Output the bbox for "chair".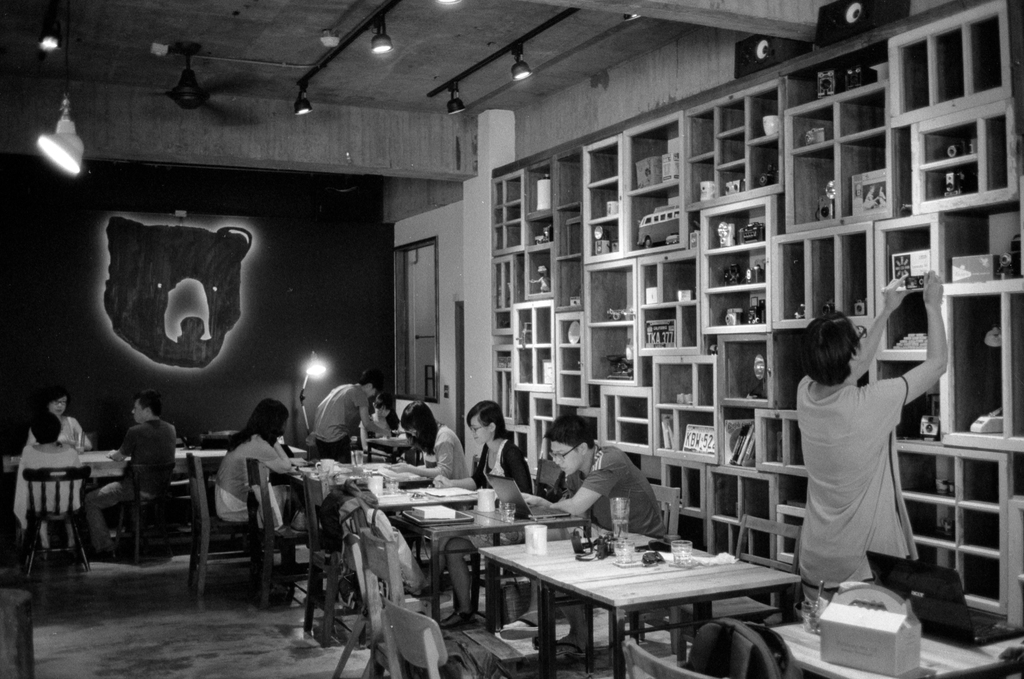
241 457 328 605.
